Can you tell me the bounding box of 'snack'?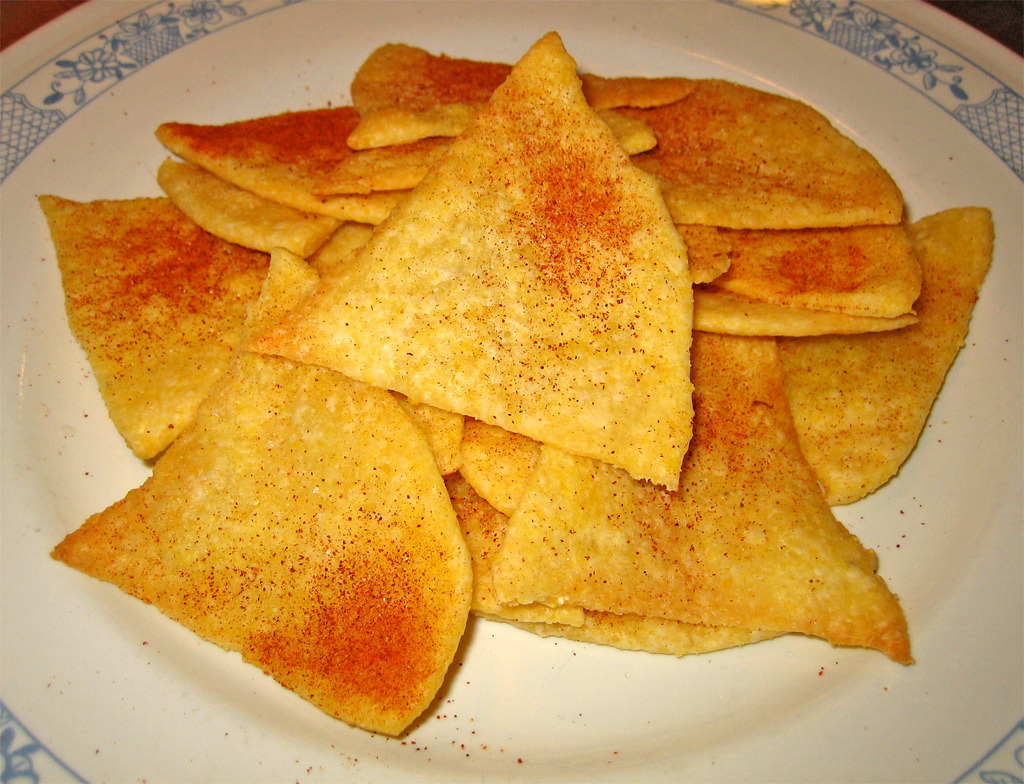
[left=487, top=323, right=915, bottom=662].
